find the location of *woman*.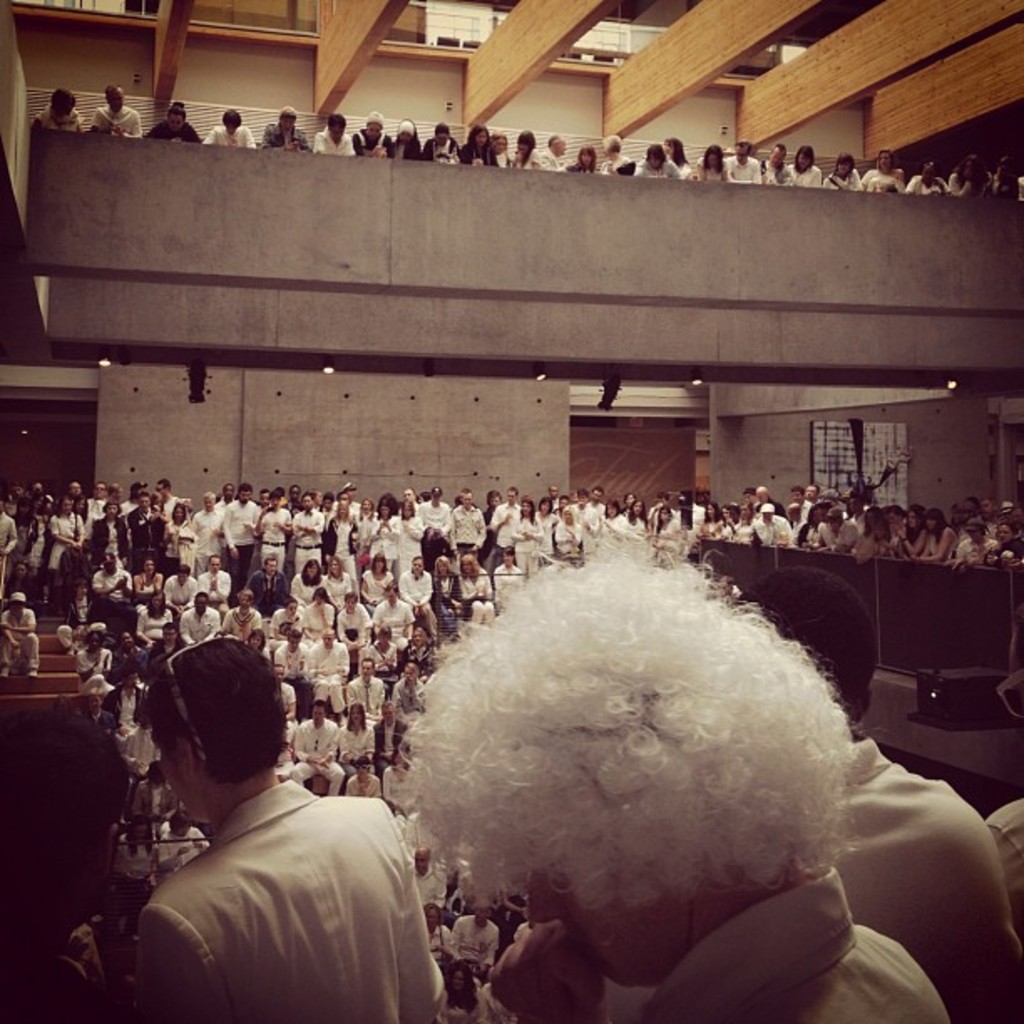
Location: (x1=574, y1=142, x2=599, y2=176).
